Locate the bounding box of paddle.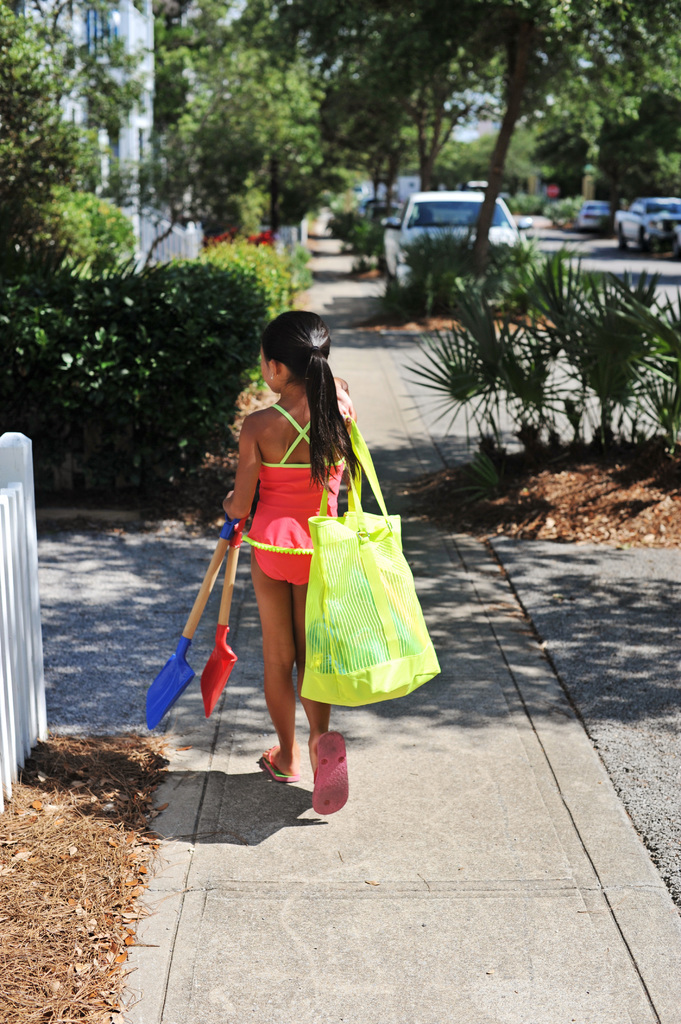
Bounding box: 213 514 248 734.
